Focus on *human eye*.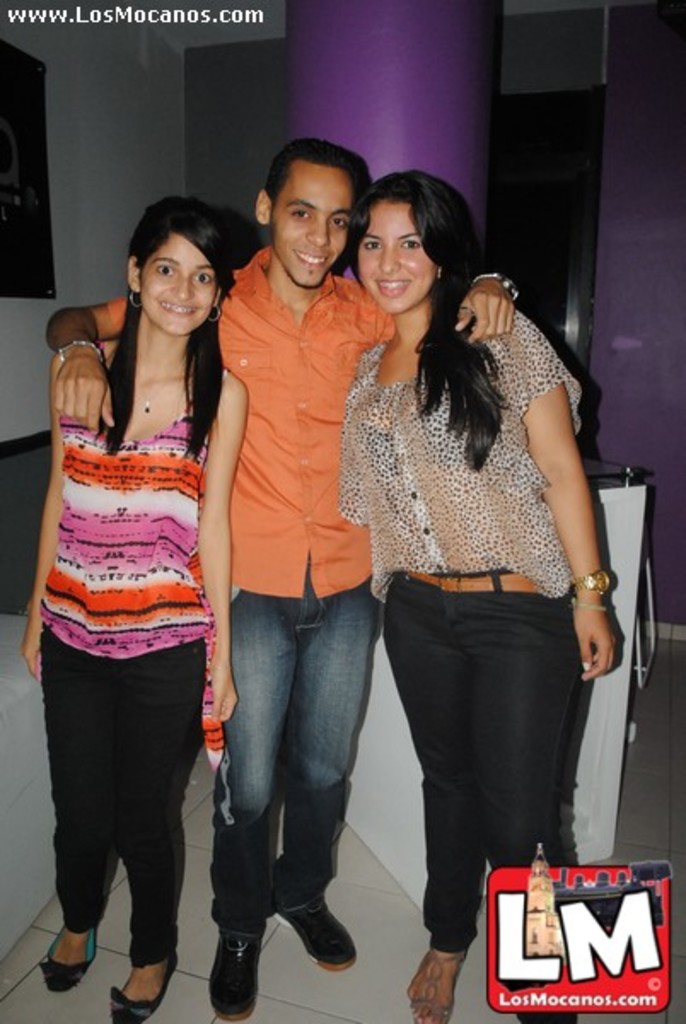
Focused at 287/205/309/224.
